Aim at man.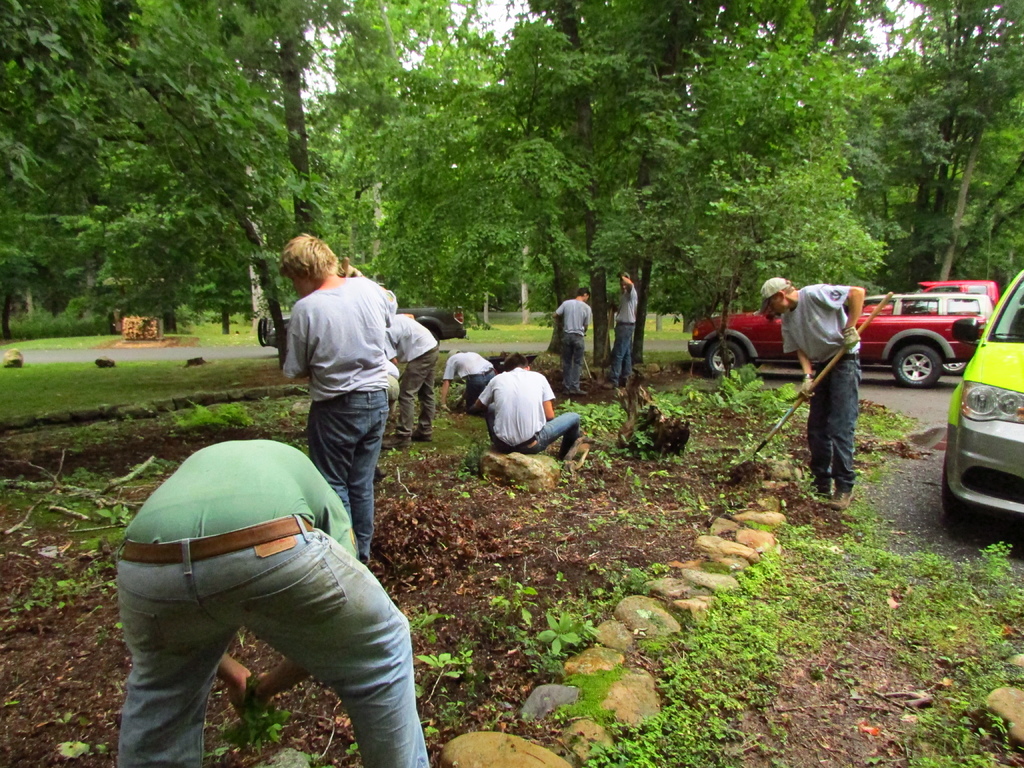
Aimed at [left=476, top=353, right=580, bottom=460].
